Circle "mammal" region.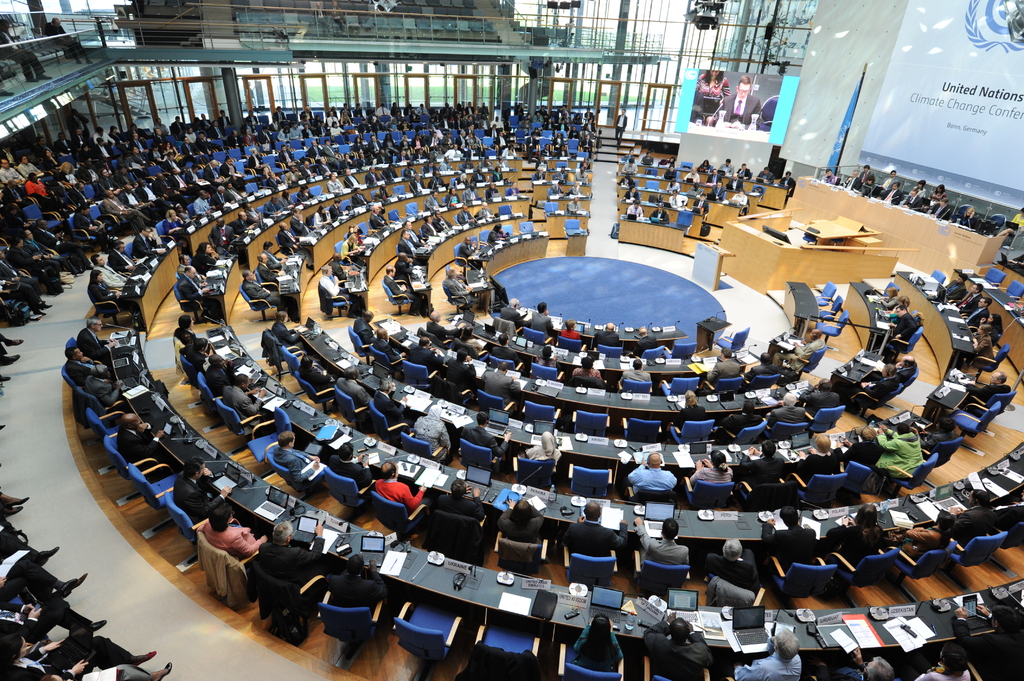
Region: 775, 325, 825, 364.
